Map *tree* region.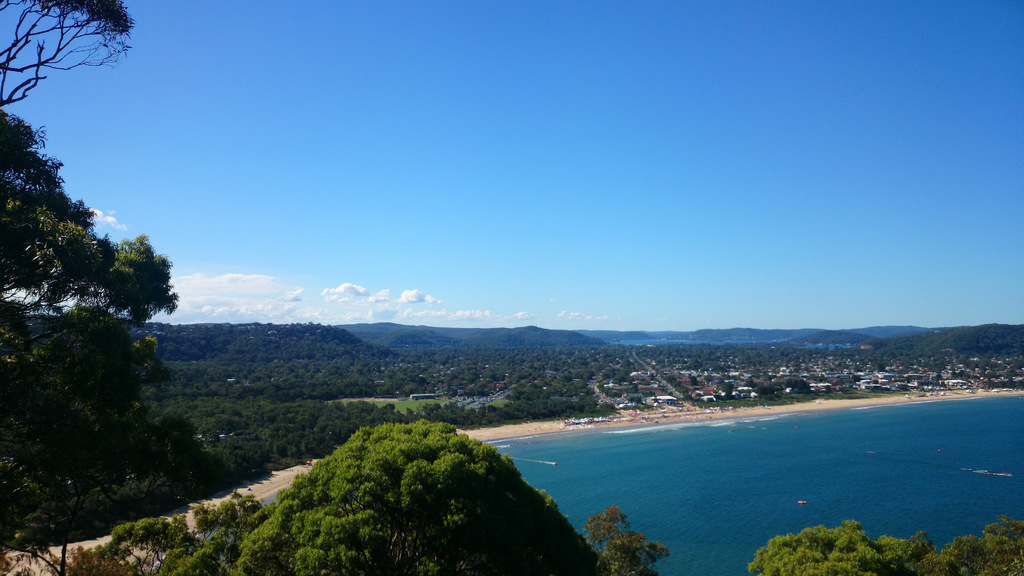
Mapped to region(0, 0, 137, 113).
